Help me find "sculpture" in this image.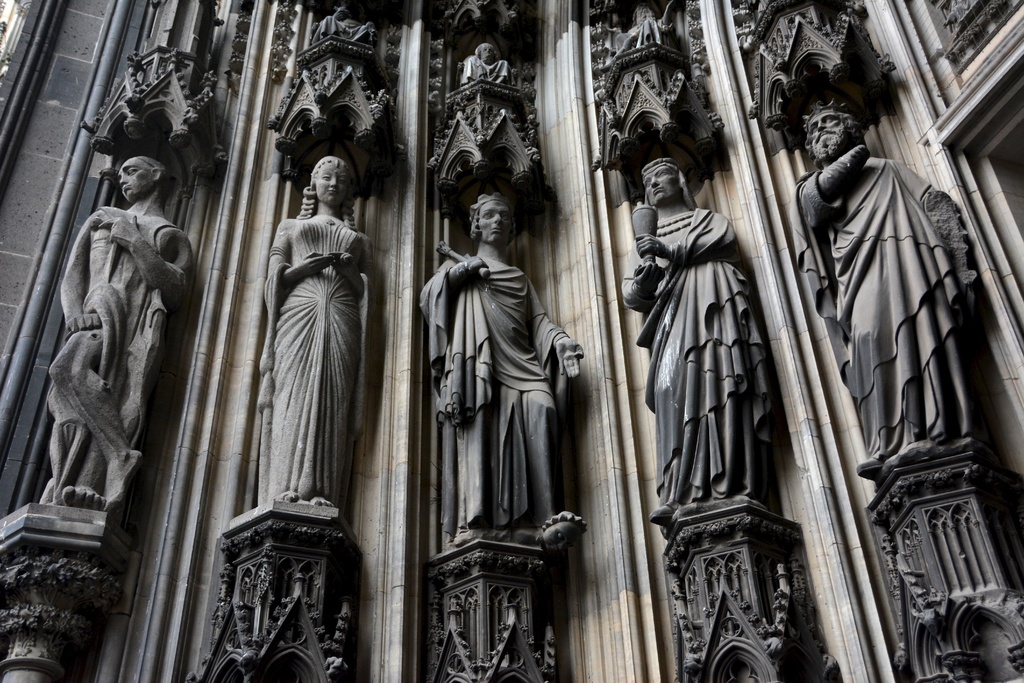
Found it: {"x1": 460, "y1": 42, "x2": 509, "y2": 81}.
